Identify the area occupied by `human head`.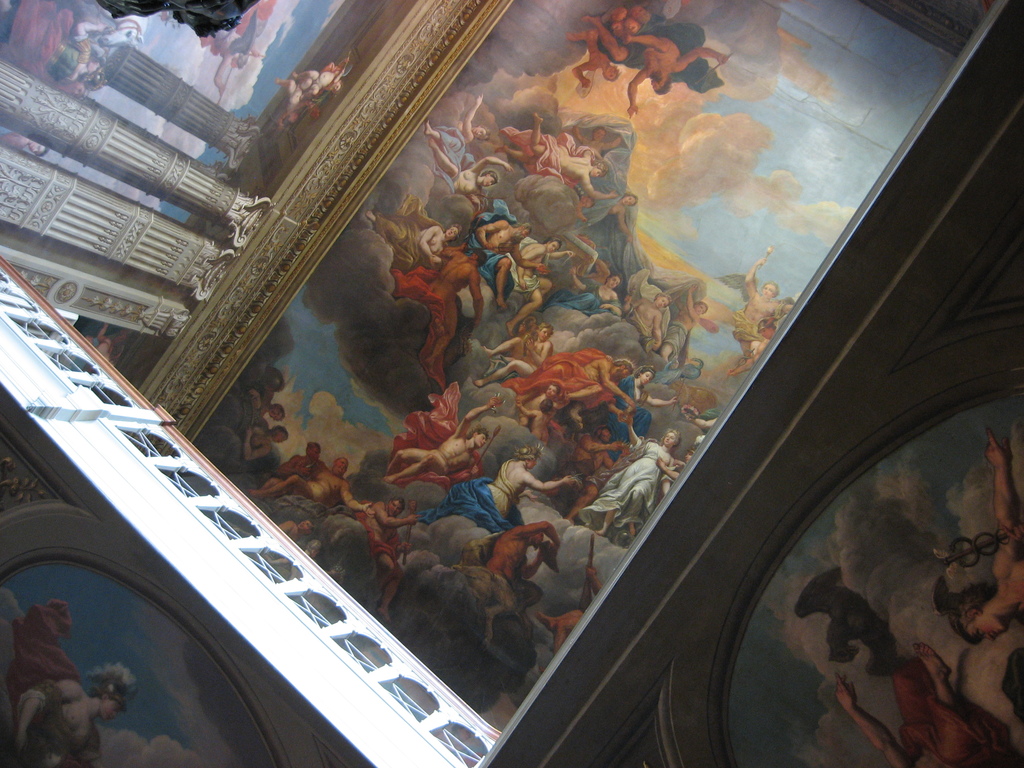
Area: box(547, 239, 561, 252).
